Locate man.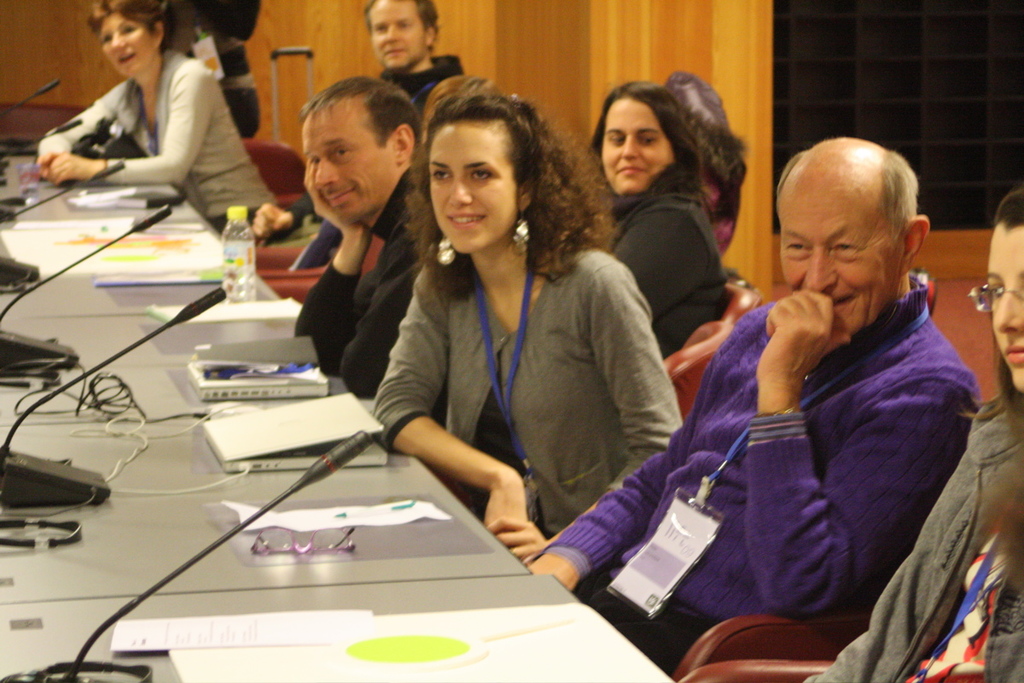
Bounding box: (left=249, top=0, right=472, bottom=277).
